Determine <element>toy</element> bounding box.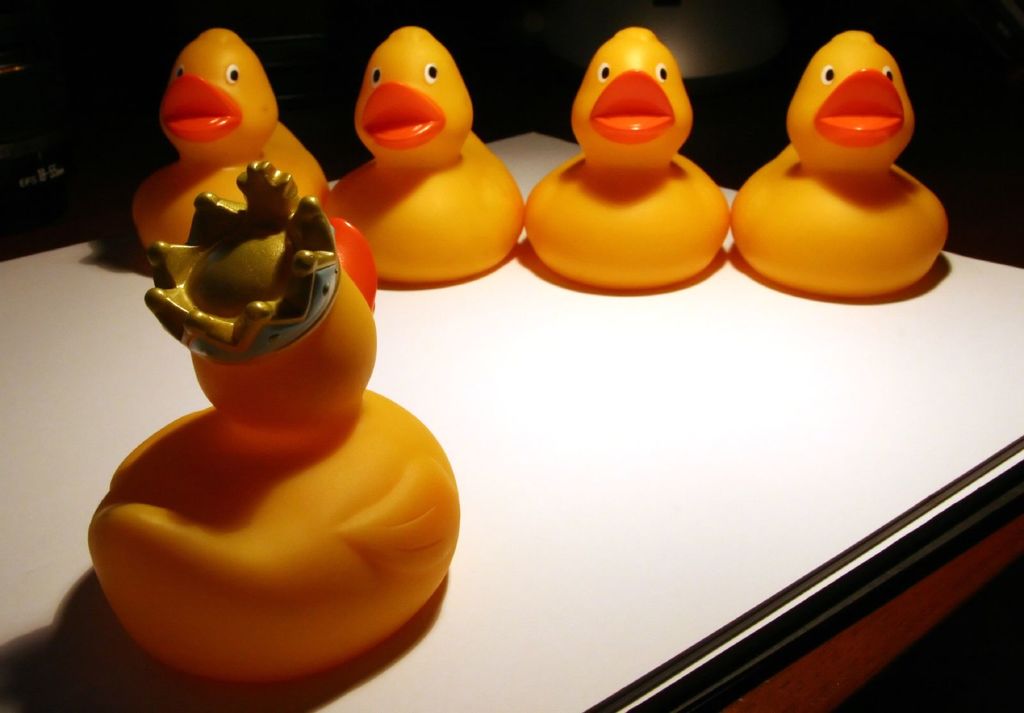
Determined: BBox(725, 29, 952, 298).
